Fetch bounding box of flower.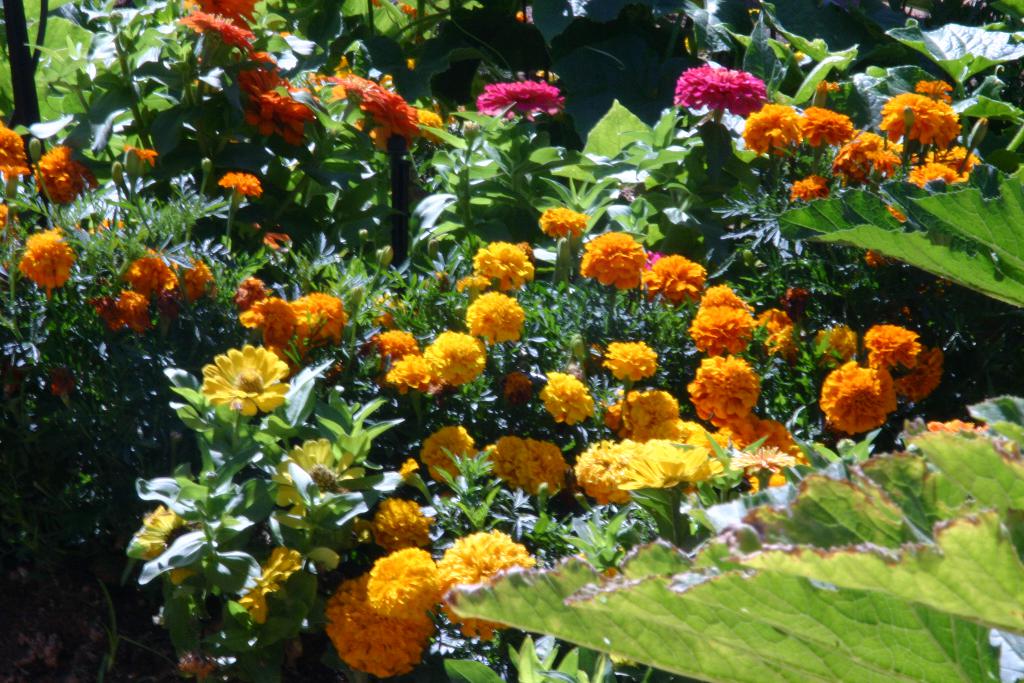
Bbox: x1=531, y1=363, x2=595, y2=427.
